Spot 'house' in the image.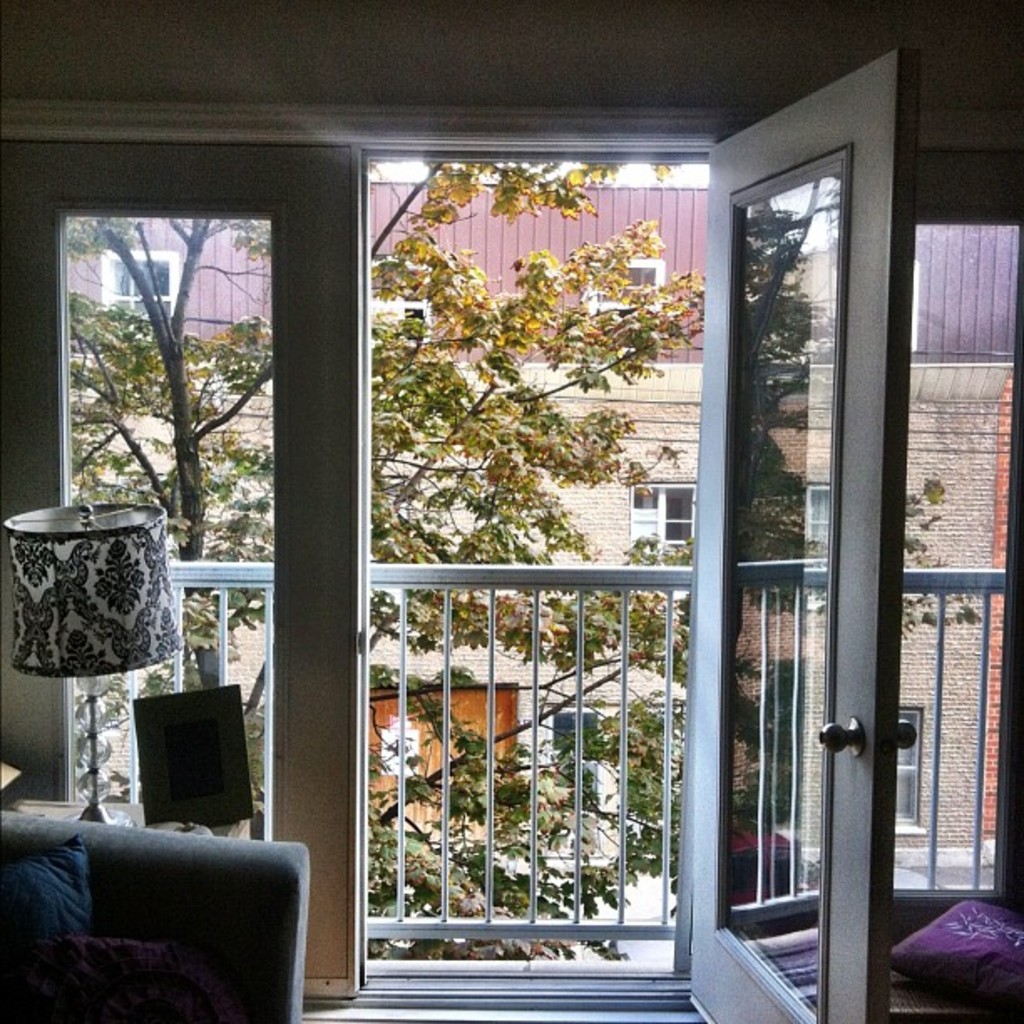
'house' found at box(0, 0, 1022, 1022).
